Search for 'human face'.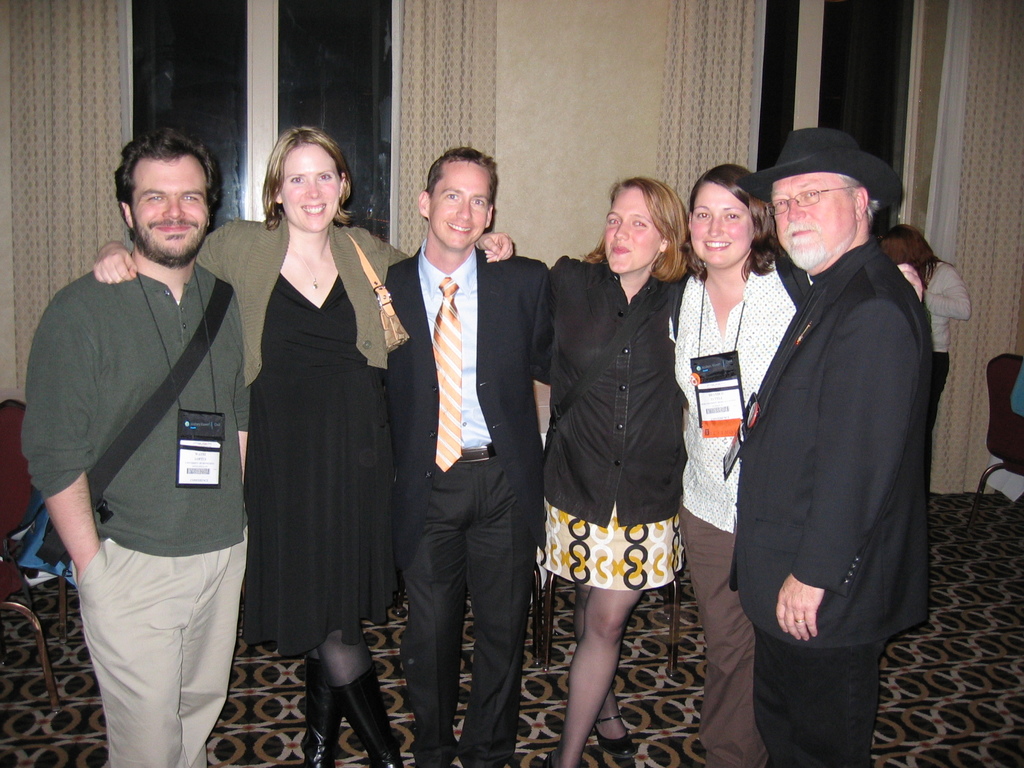
Found at 768, 172, 858, 269.
